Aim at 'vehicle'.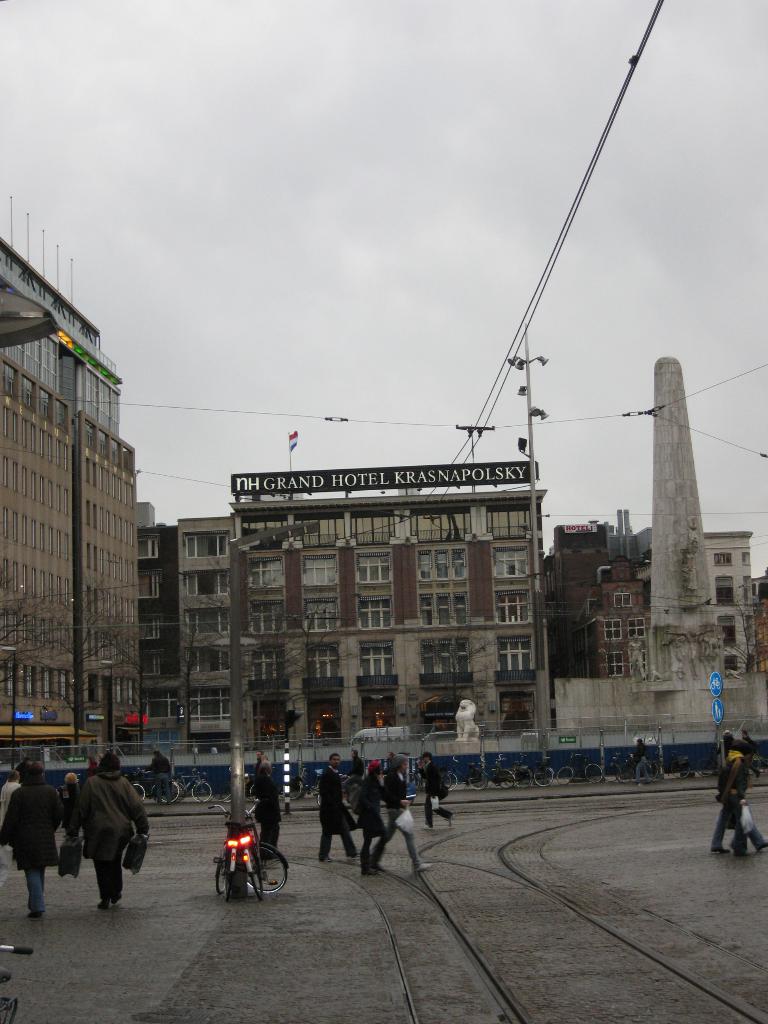
Aimed at x1=696 y1=739 x2=761 y2=776.
